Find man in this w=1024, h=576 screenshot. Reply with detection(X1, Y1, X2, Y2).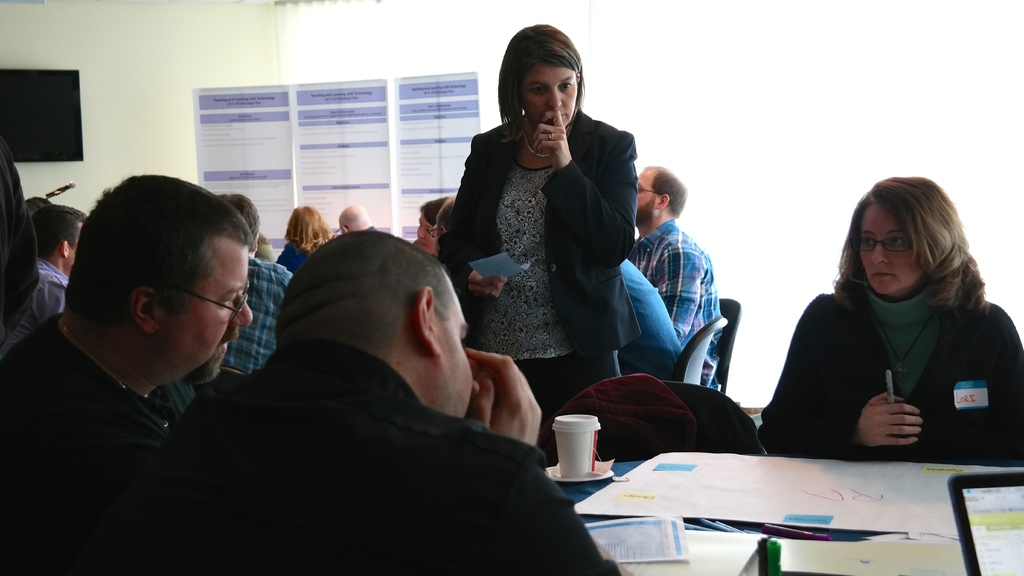
detection(141, 228, 621, 575).
